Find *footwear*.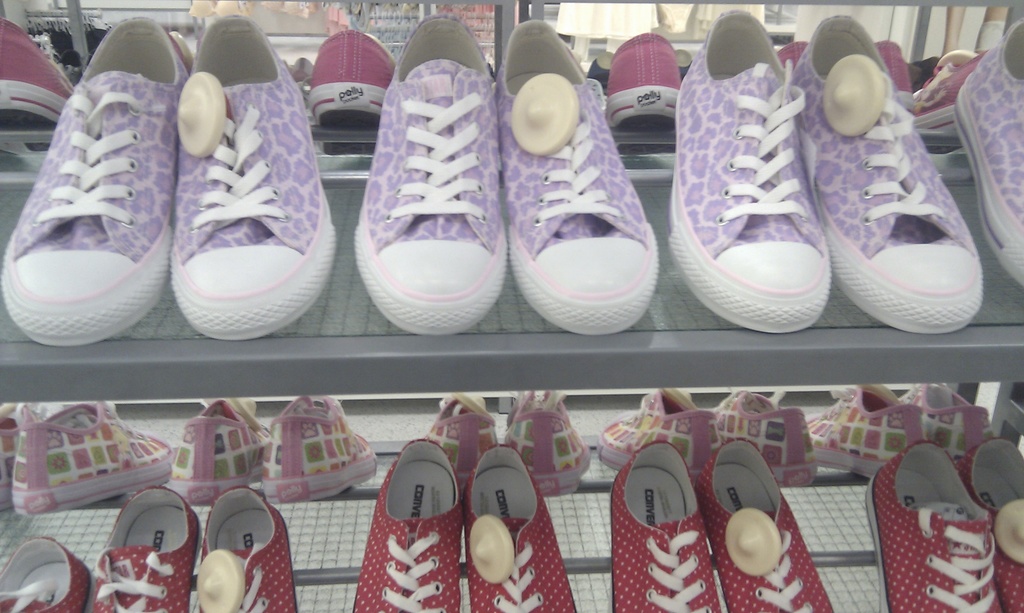
(x1=430, y1=393, x2=500, y2=477).
